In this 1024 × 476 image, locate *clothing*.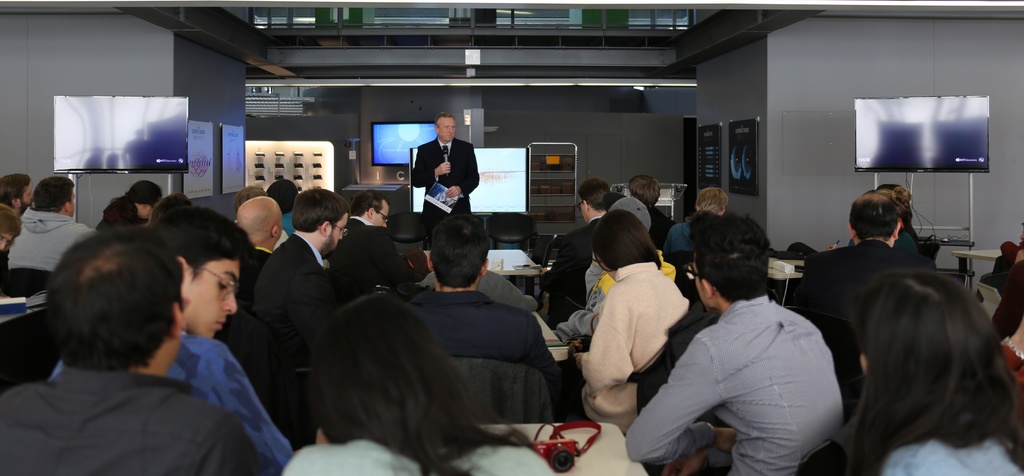
Bounding box: bbox(796, 236, 905, 393).
